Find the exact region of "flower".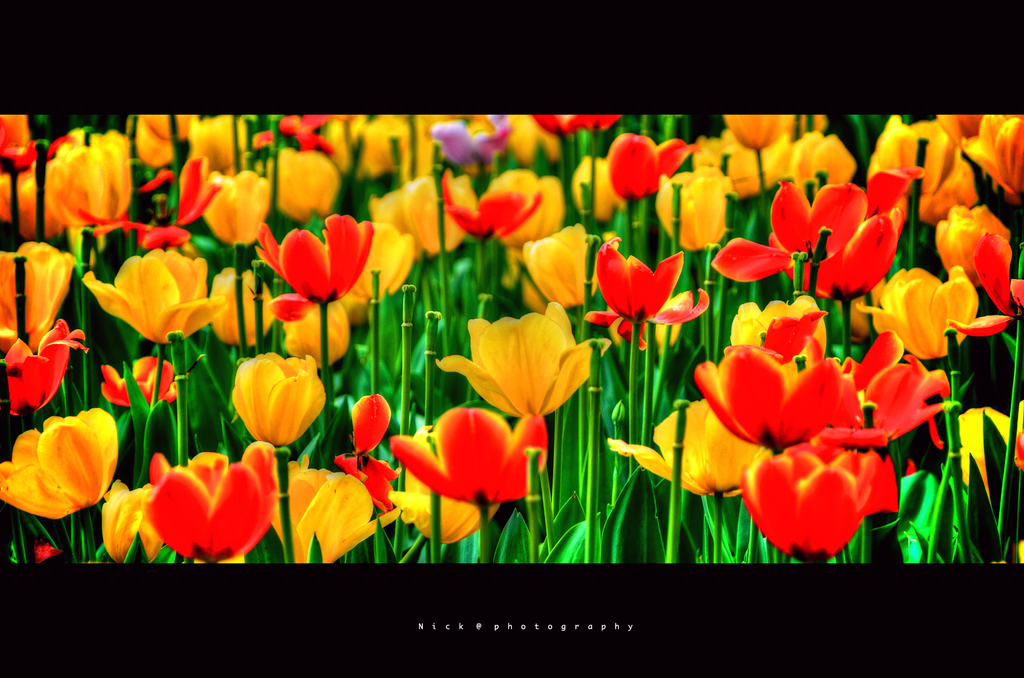
Exact region: x1=486, y1=169, x2=560, y2=250.
